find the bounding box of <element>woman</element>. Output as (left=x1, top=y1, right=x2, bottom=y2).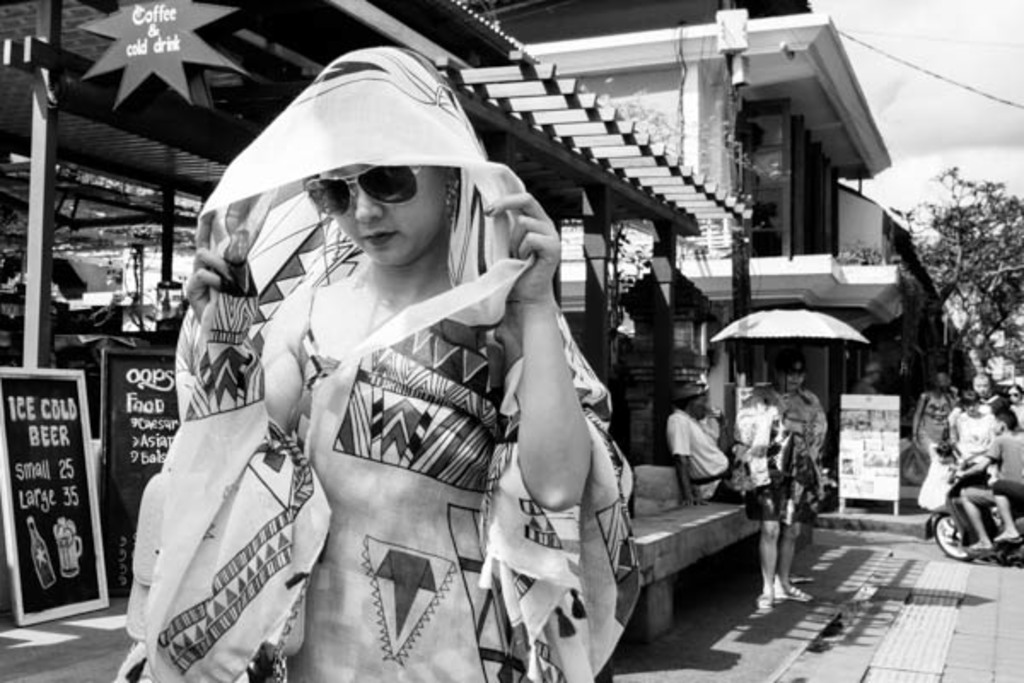
(left=911, top=371, right=959, bottom=512).
